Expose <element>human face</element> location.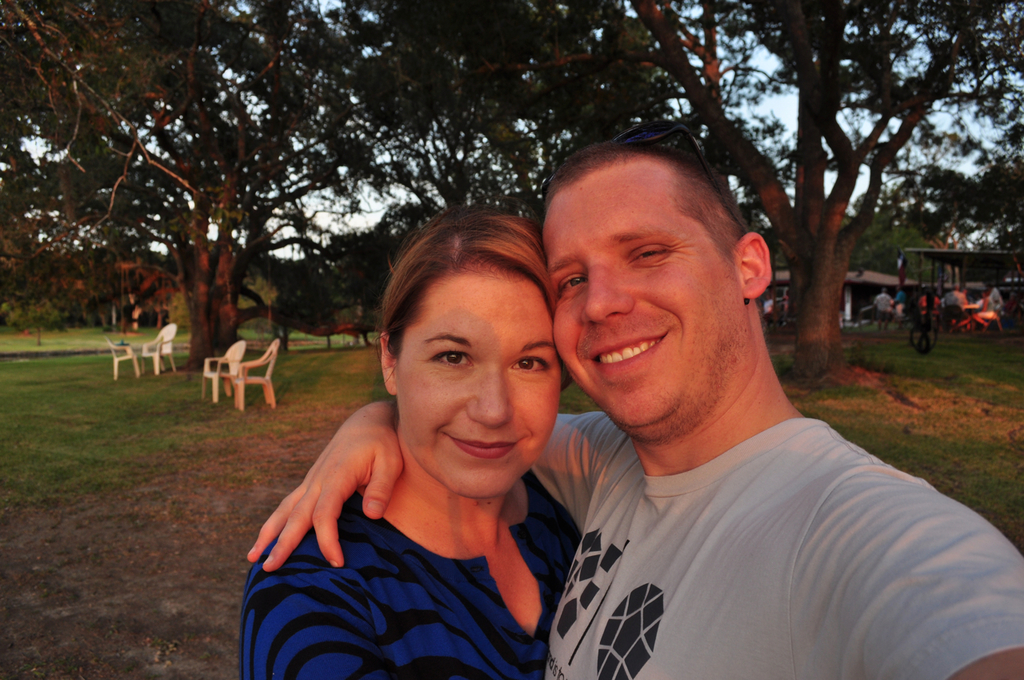
Exposed at <box>400,270,565,502</box>.
